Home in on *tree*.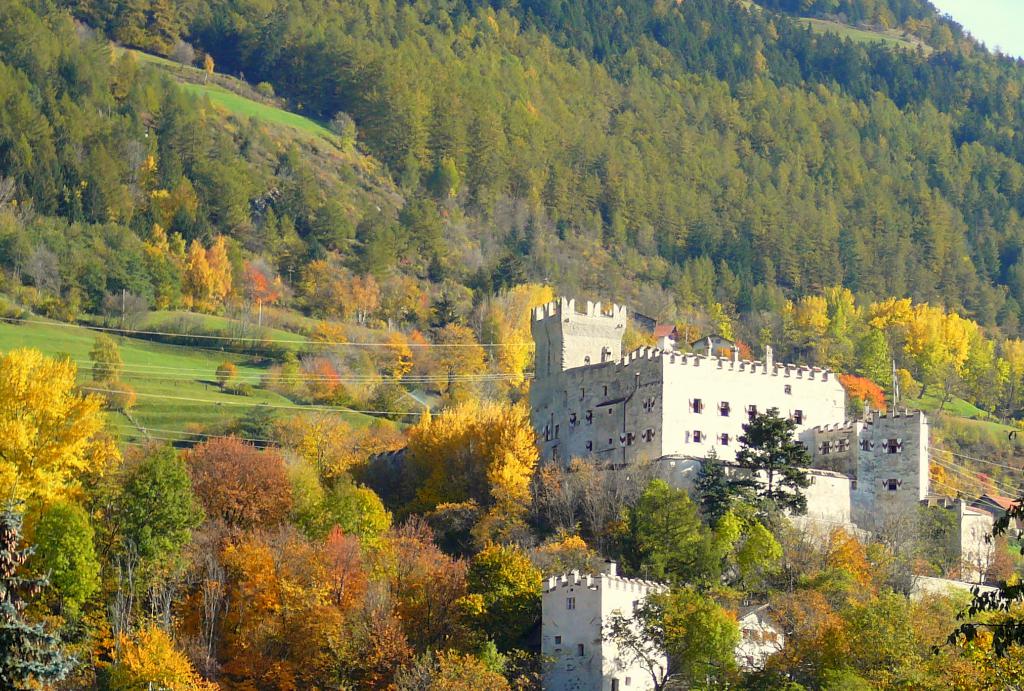
Homed in at {"x1": 184, "y1": 527, "x2": 230, "y2": 666}.
